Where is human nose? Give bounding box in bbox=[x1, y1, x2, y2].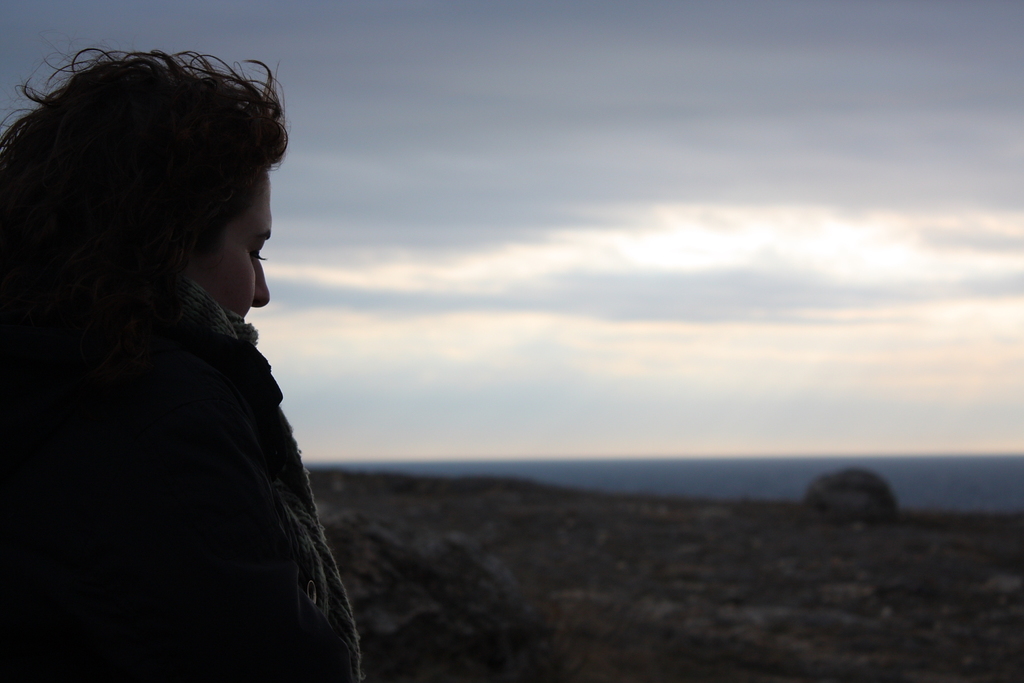
bbox=[250, 262, 271, 310].
